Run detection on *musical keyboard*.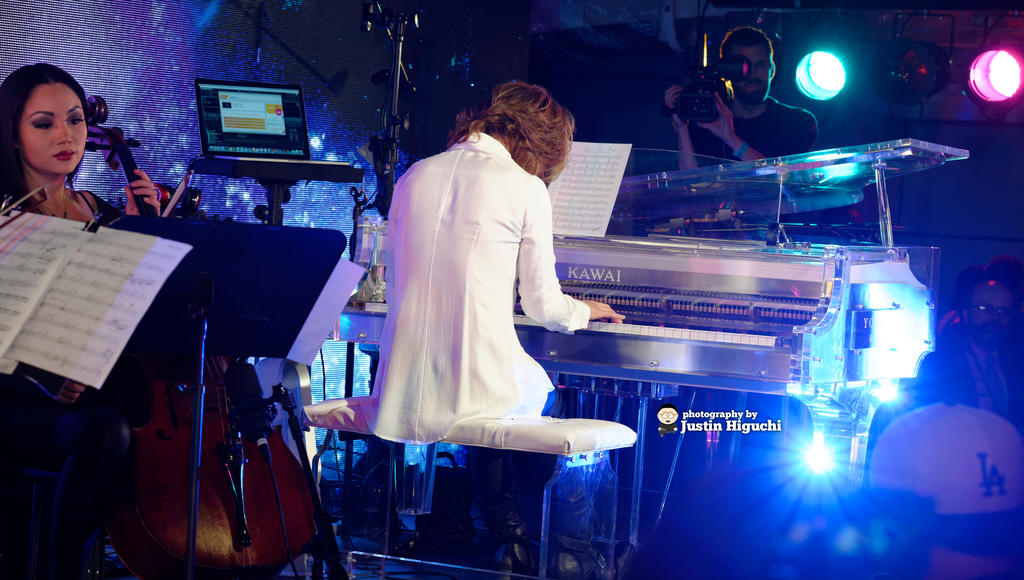
Result: locate(525, 170, 943, 455).
